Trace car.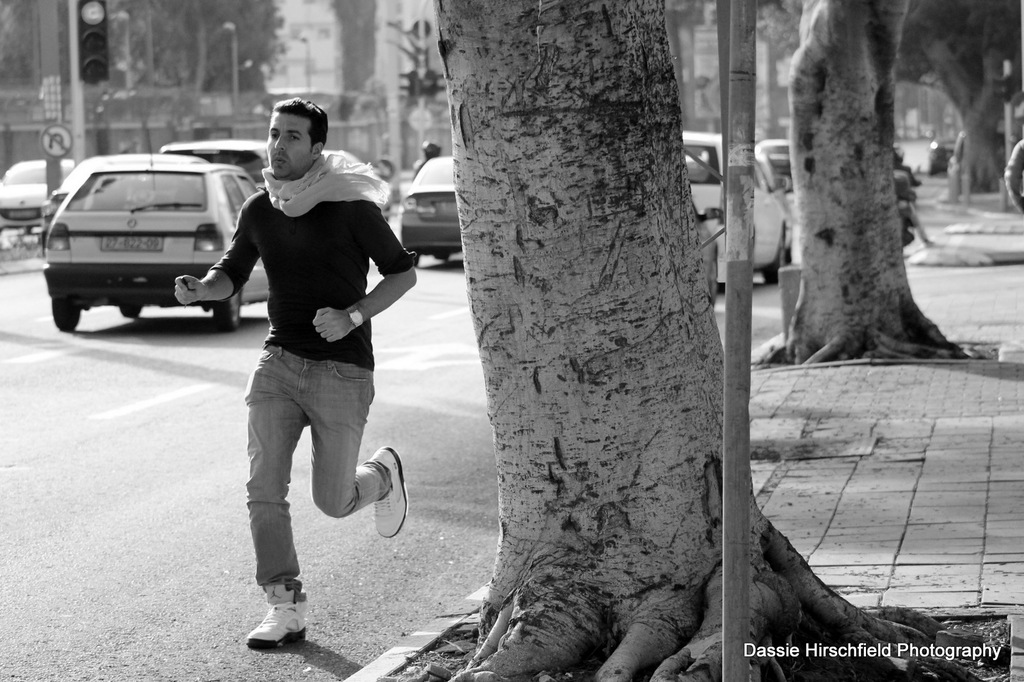
Traced to region(766, 141, 799, 188).
